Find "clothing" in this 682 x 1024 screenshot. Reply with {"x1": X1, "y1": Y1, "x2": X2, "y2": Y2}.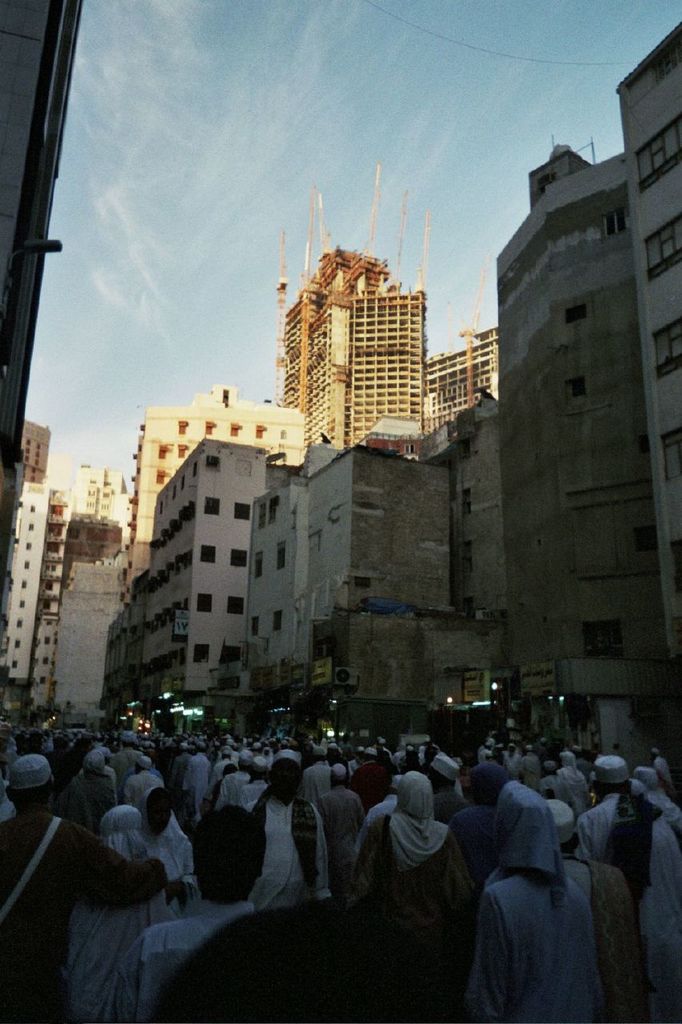
{"x1": 126, "y1": 772, "x2": 165, "y2": 806}.
